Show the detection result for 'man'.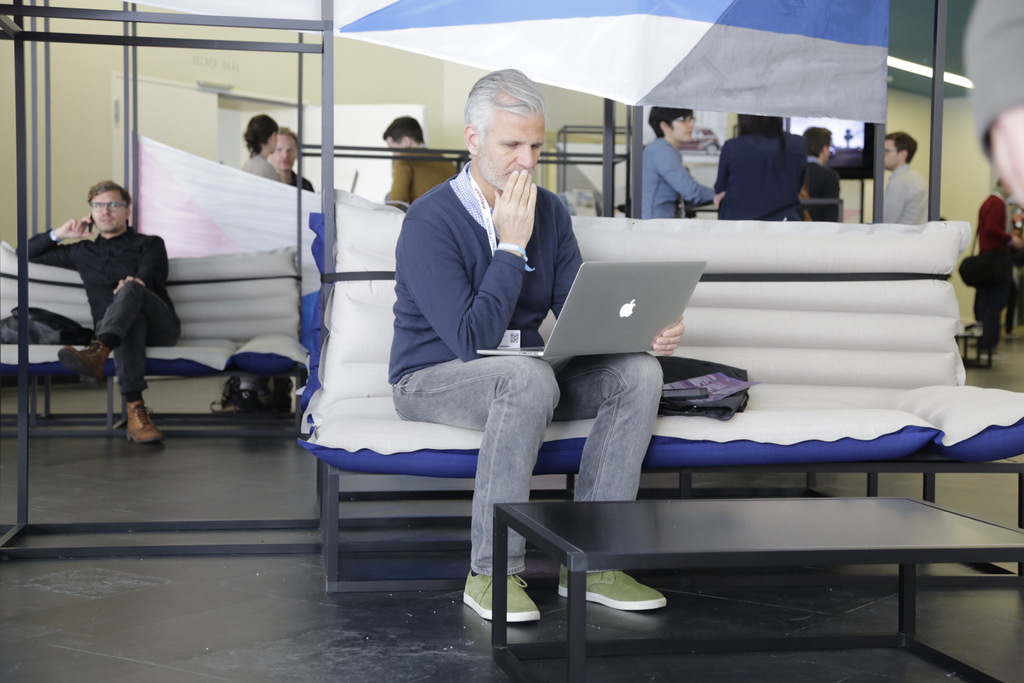
[x1=378, y1=109, x2=461, y2=207].
